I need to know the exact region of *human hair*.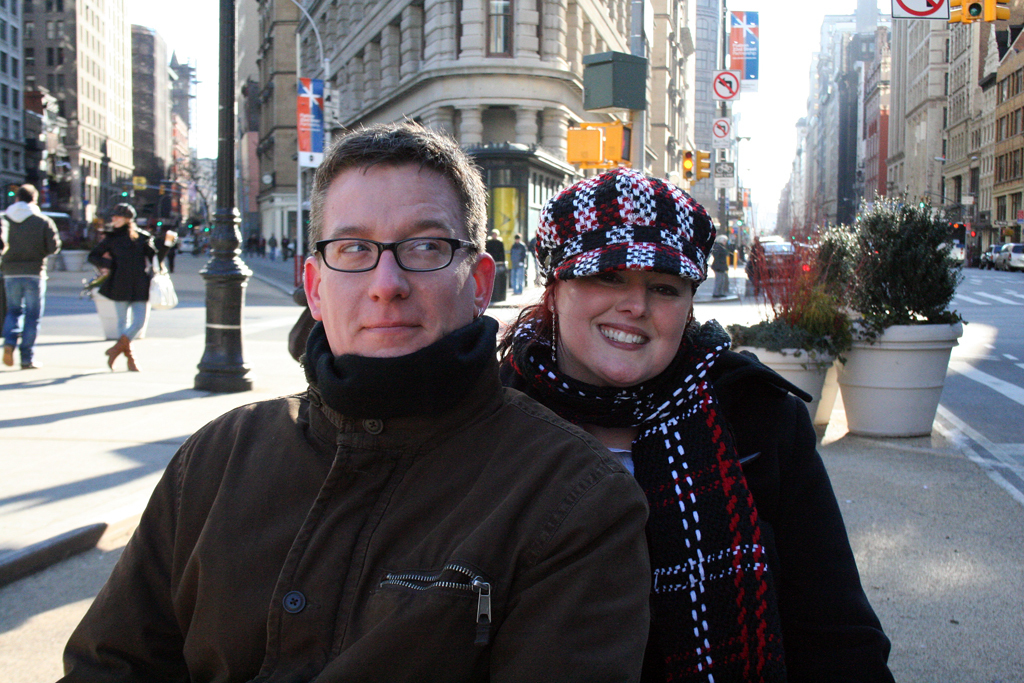
Region: rect(125, 220, 141, 238).
